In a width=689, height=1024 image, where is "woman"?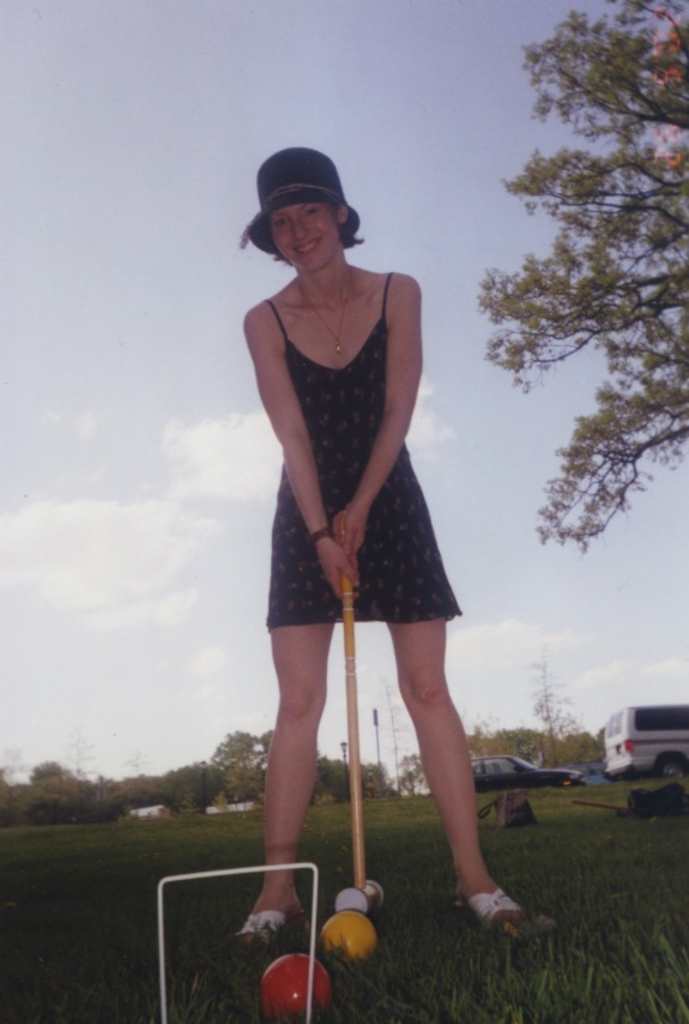
{"x1": 213, "y1": 139, "x2": 490, "y2": 930}.
